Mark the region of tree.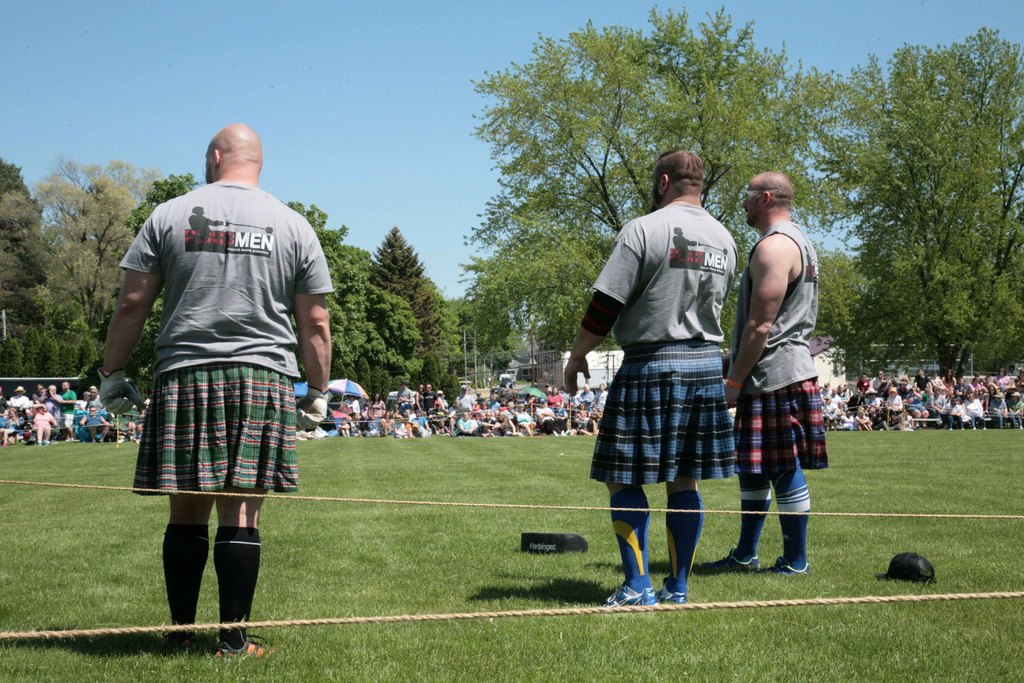
Region: {"x1": 124, "y1": 176, "x2": 184, "y2": 235}.
